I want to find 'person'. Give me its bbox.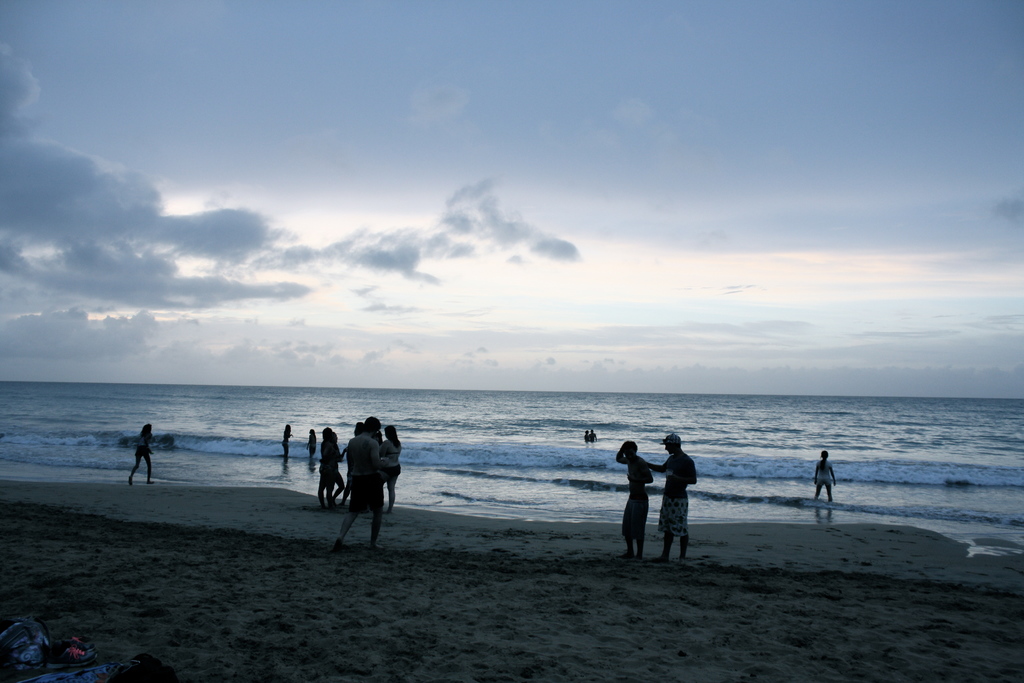
129/422/153/486.
